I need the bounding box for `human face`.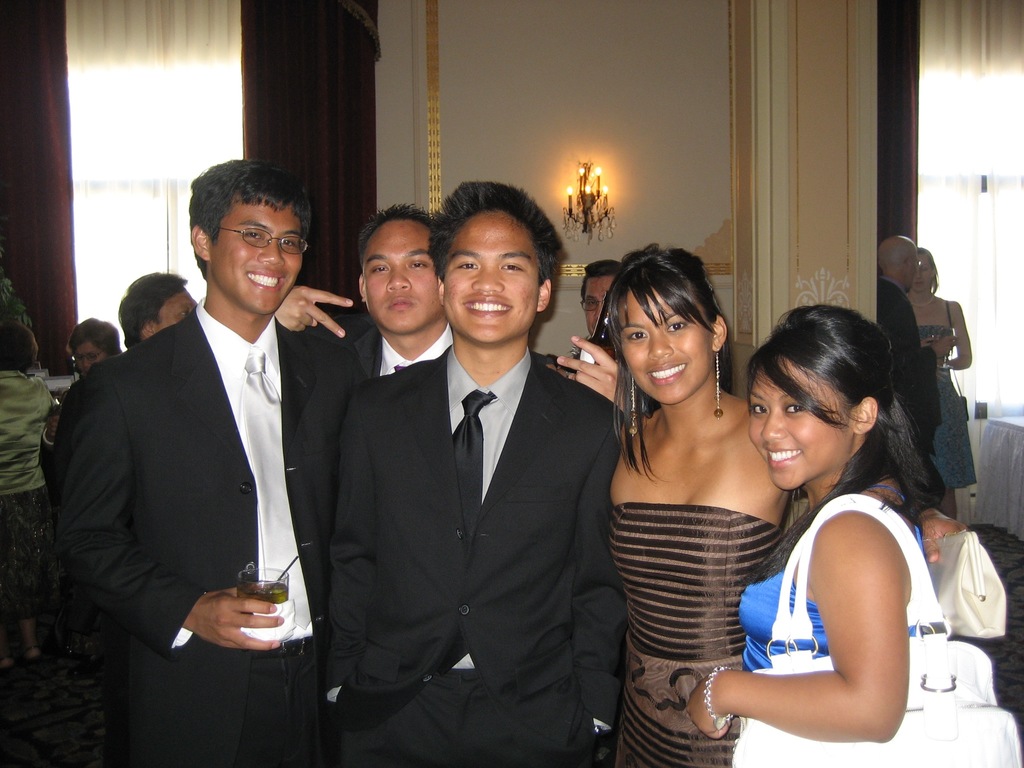
Here it is: l=441, t=207, r=541, b=348.
